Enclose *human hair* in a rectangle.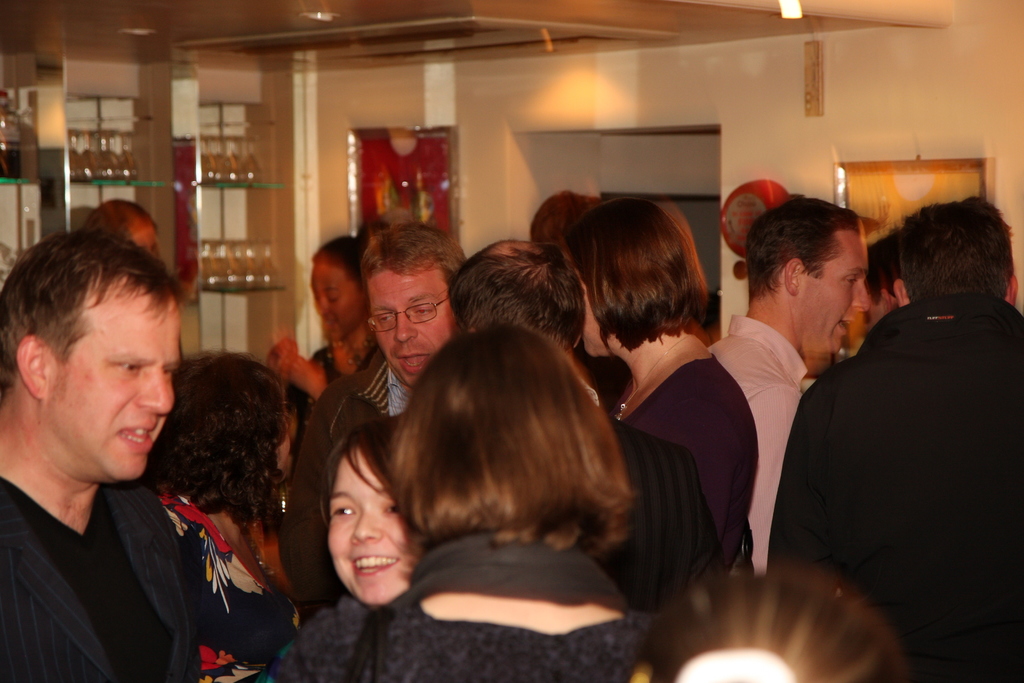
82, 199, 155, 239.
